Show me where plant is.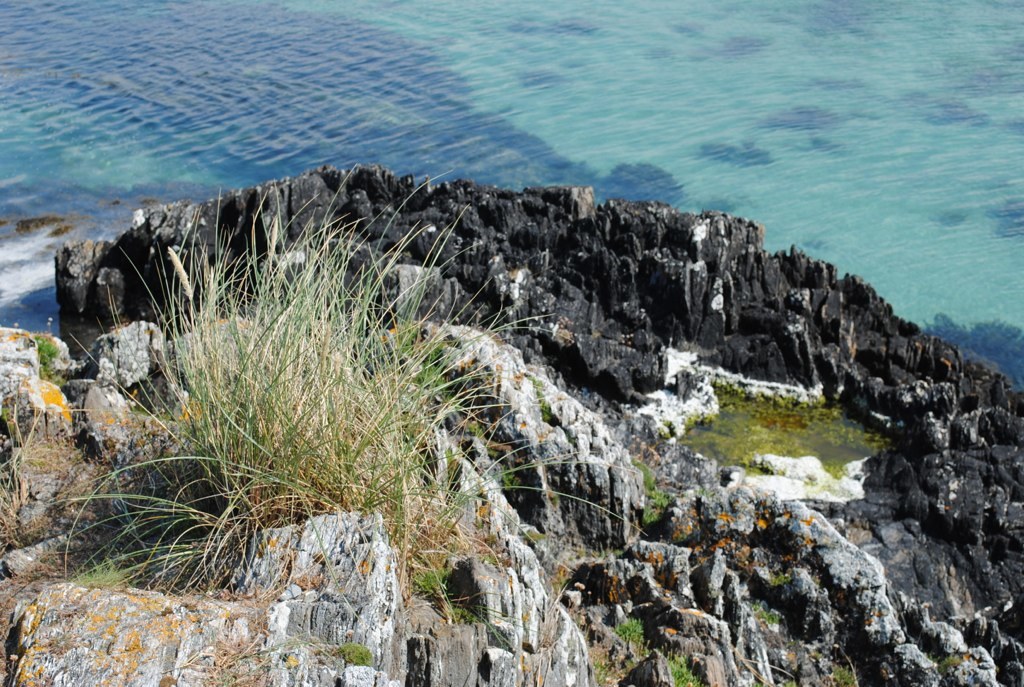
plant is at {"left": 434, "top": 598, "right": 567, "bottom": 669}.
